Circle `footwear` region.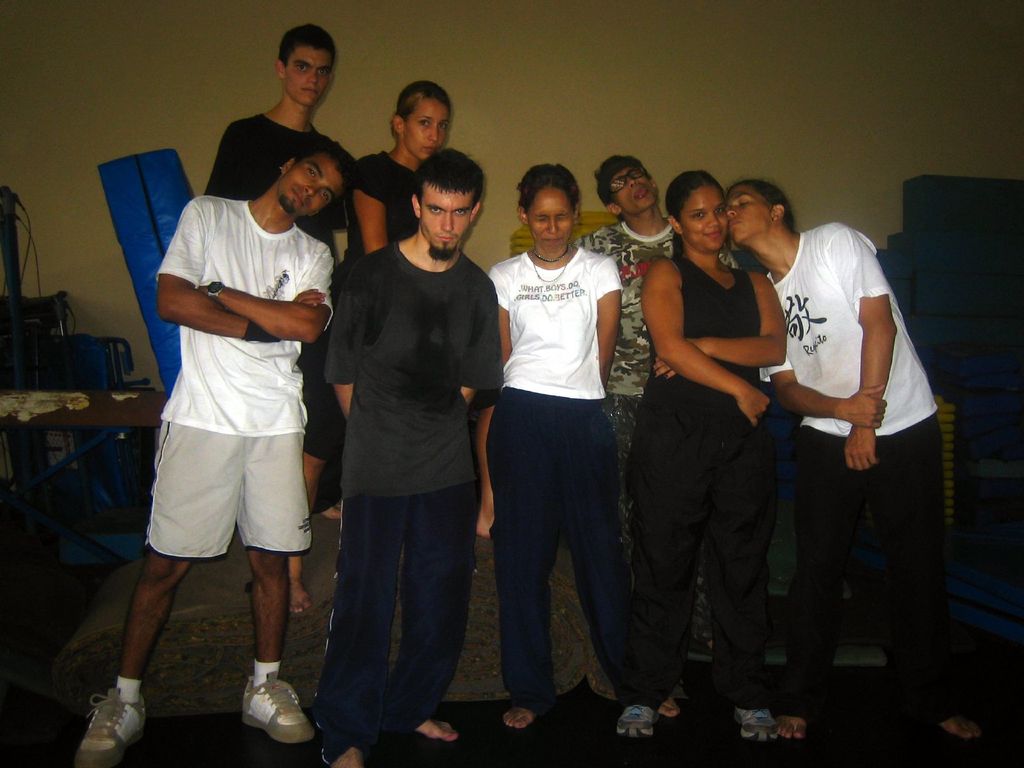
Region: bbox=(732, 704, 779, 742).
